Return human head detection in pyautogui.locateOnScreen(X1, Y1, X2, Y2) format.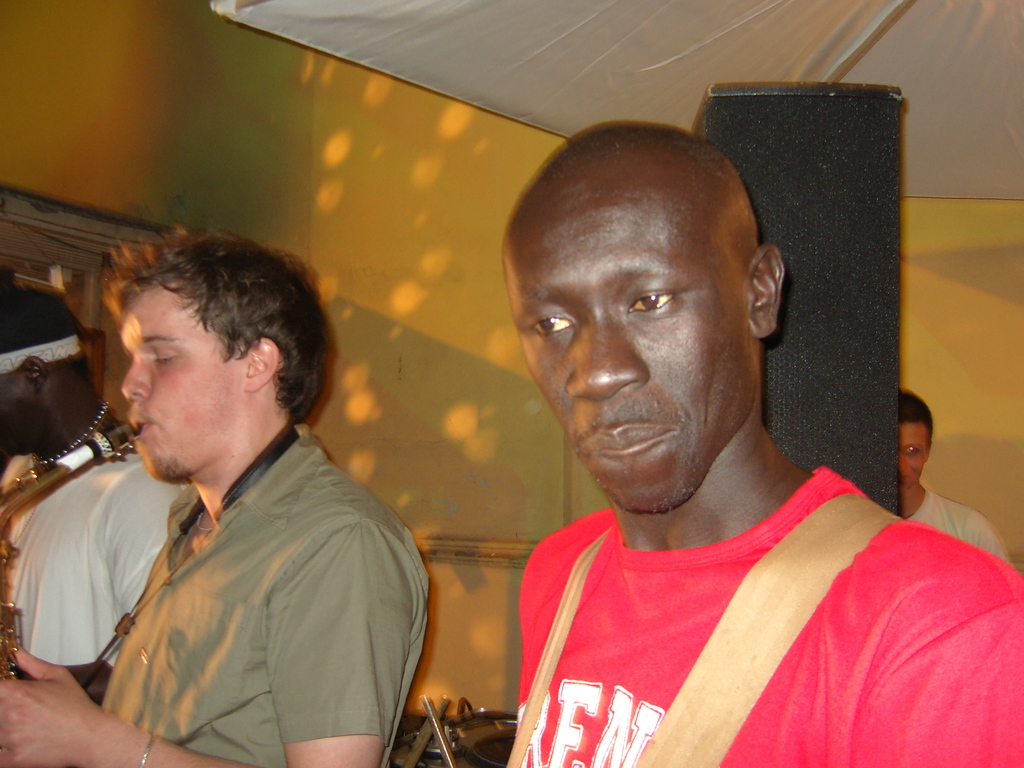
pyautogui.locateOnScreen(0, 287, 87, 458).
